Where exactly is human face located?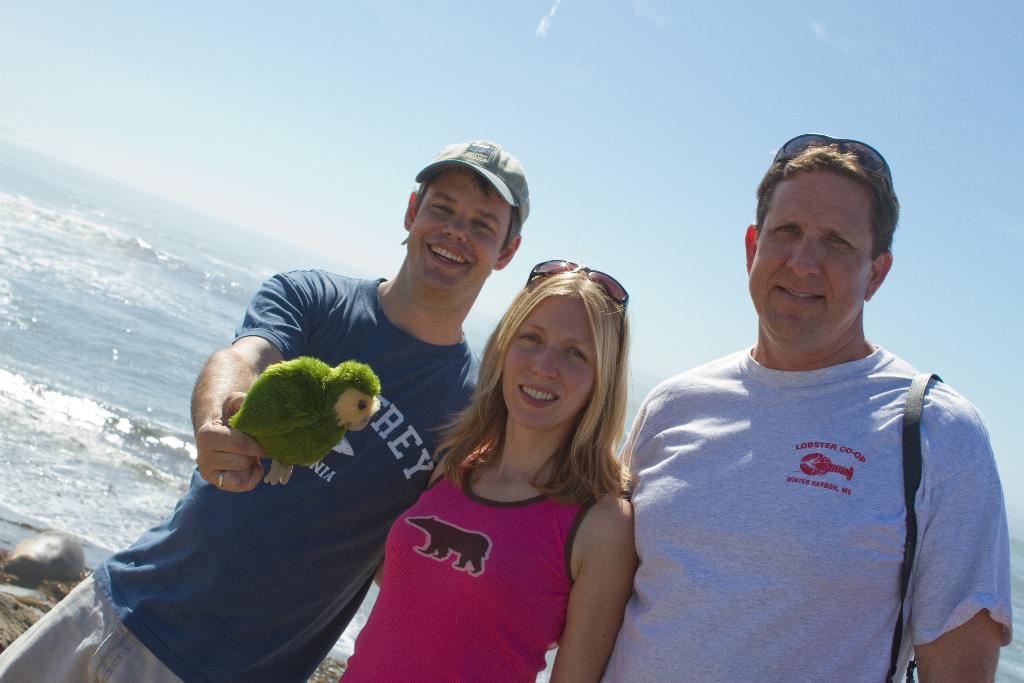
Its bounding box is pyautogui.locateOnScreen(410, 165, 506, 294).
